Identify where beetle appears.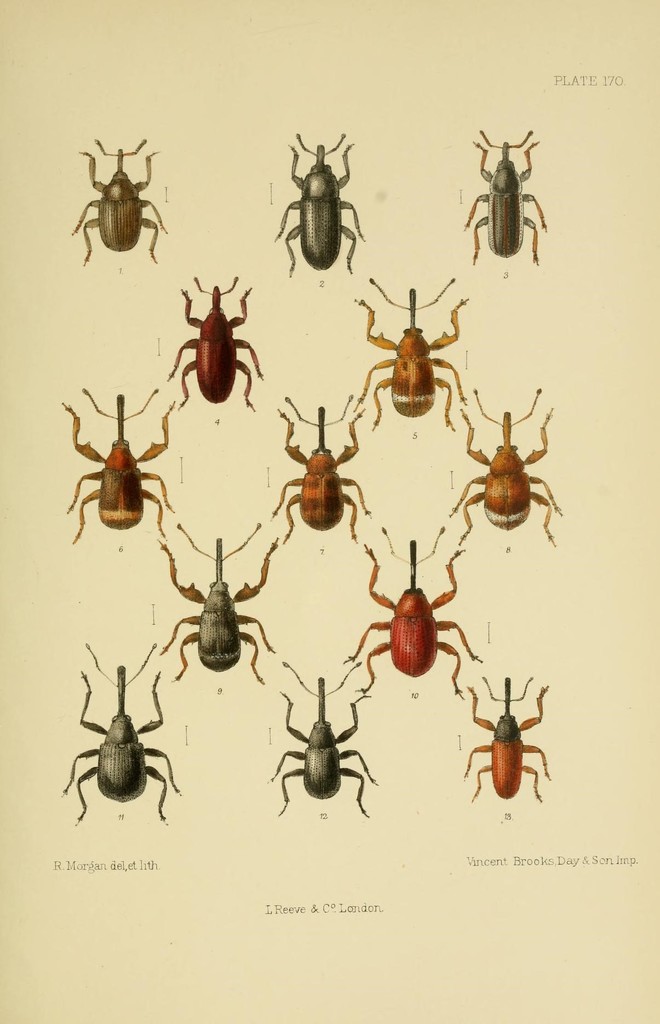
Appears at [left=266, top=127, right=358, bottom=269].
